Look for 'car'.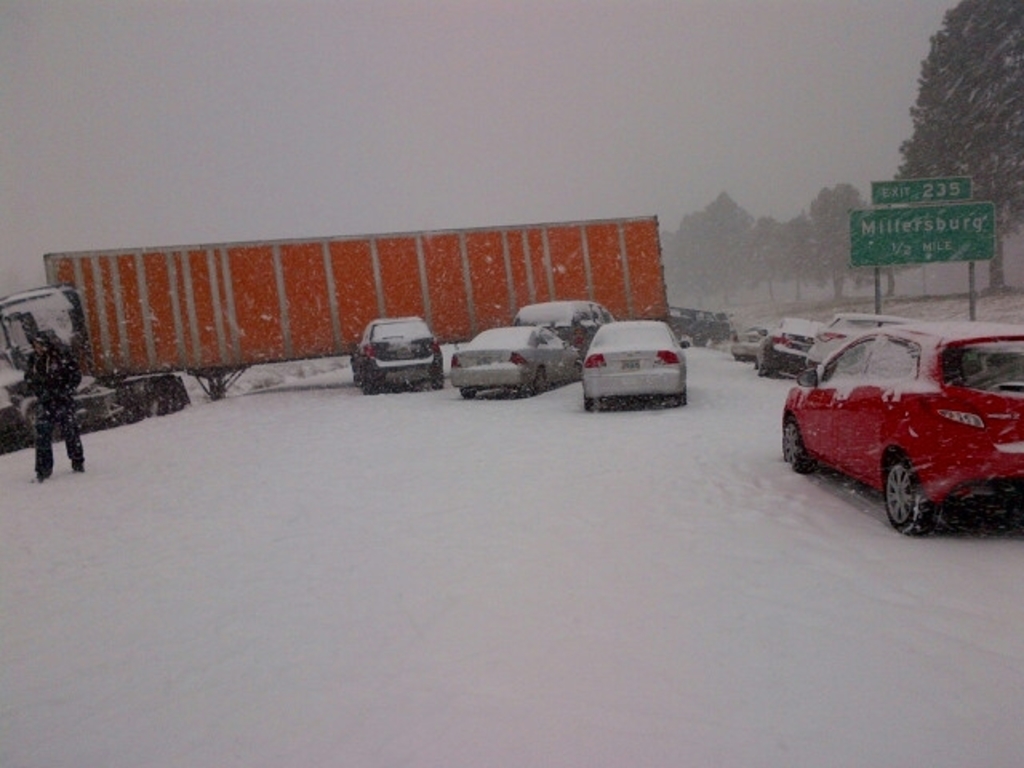
Found: box=[731, 320, 763, 360].
